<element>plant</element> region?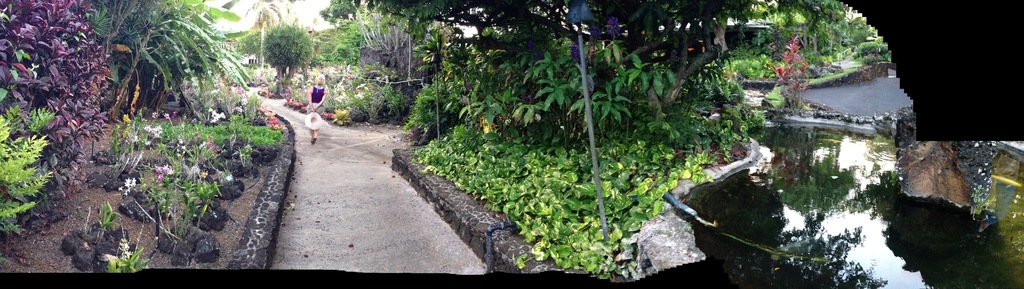
[0,76,58,243]
